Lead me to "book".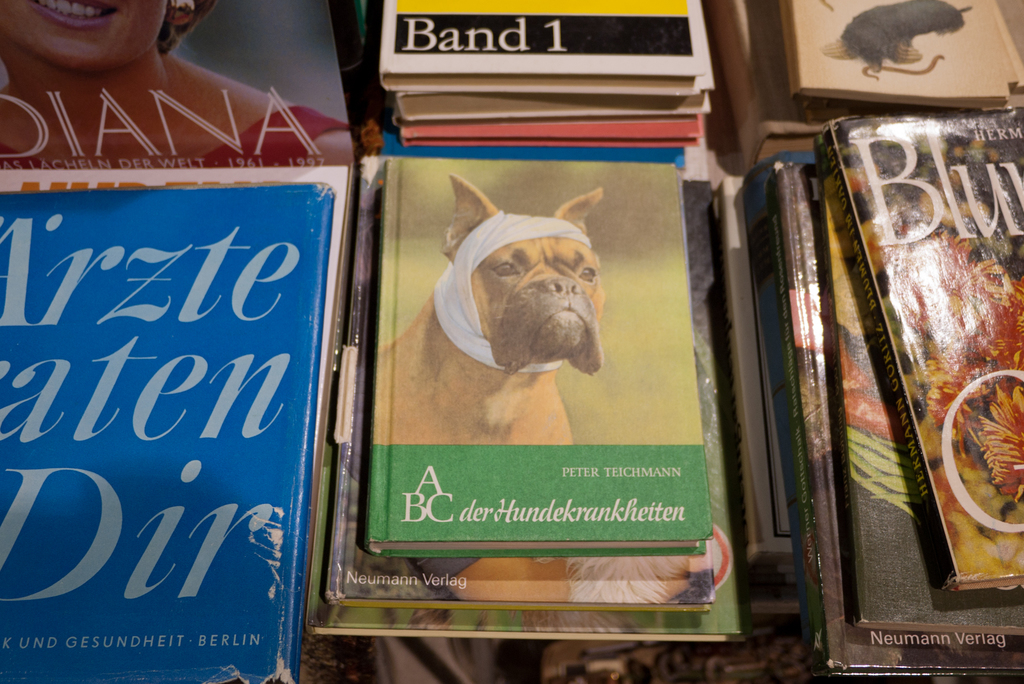
Lead to bbox=[0, 0, 381, 172].
